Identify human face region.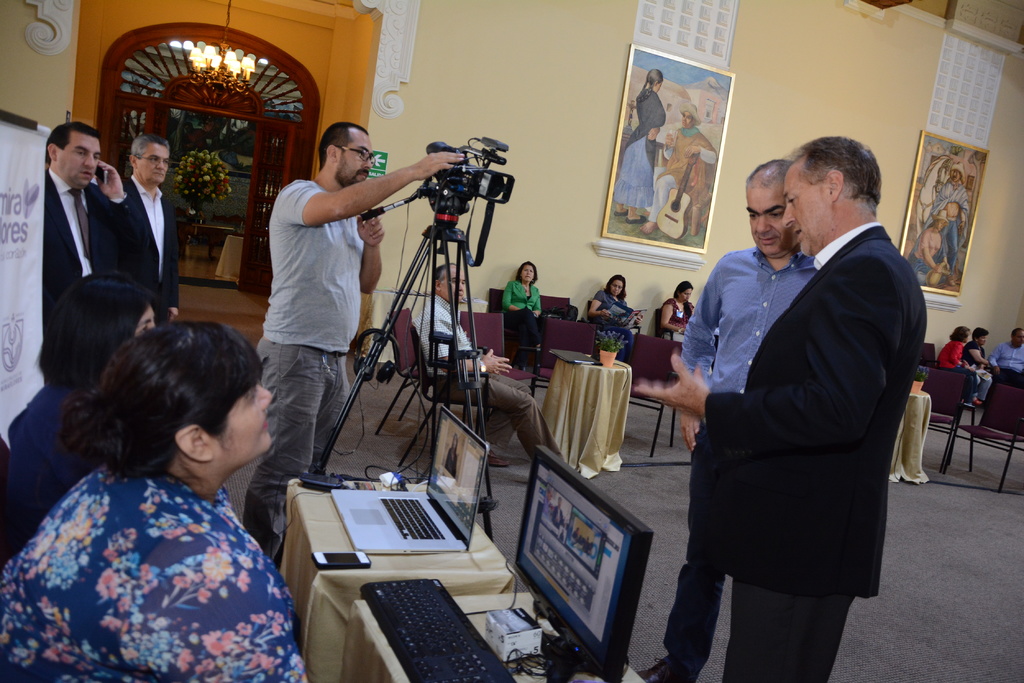
Region: (left=952, top=169, right=959, bottom=180).
